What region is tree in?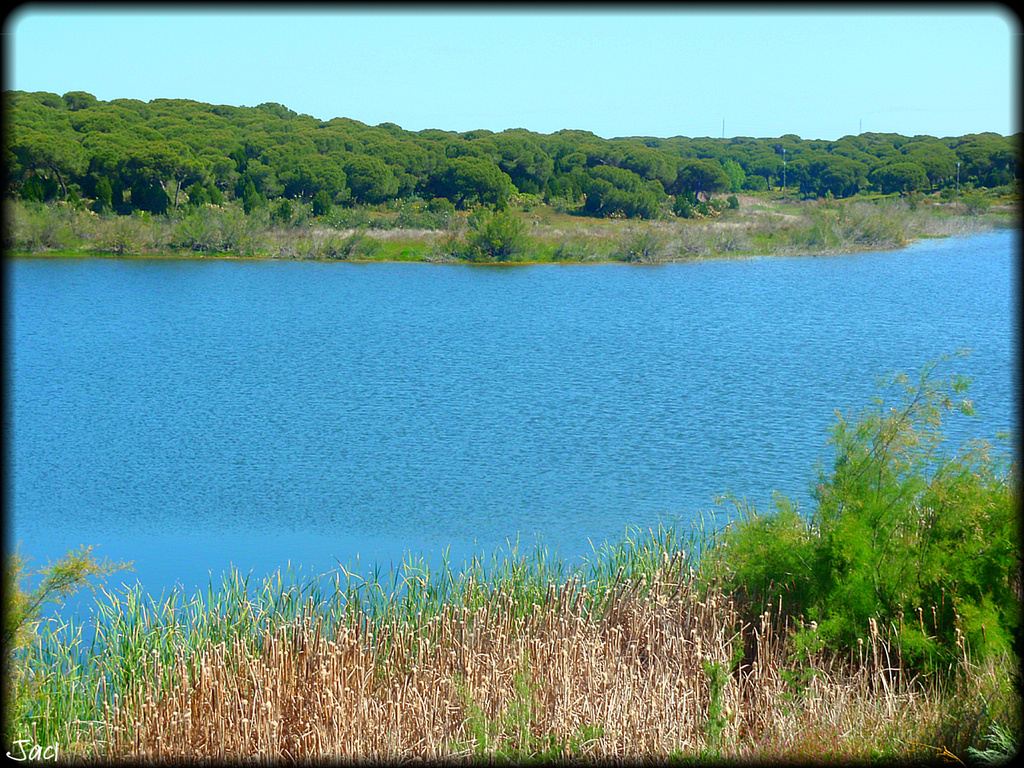
<bbox>961, 145, 1021, 193</bbox>.
